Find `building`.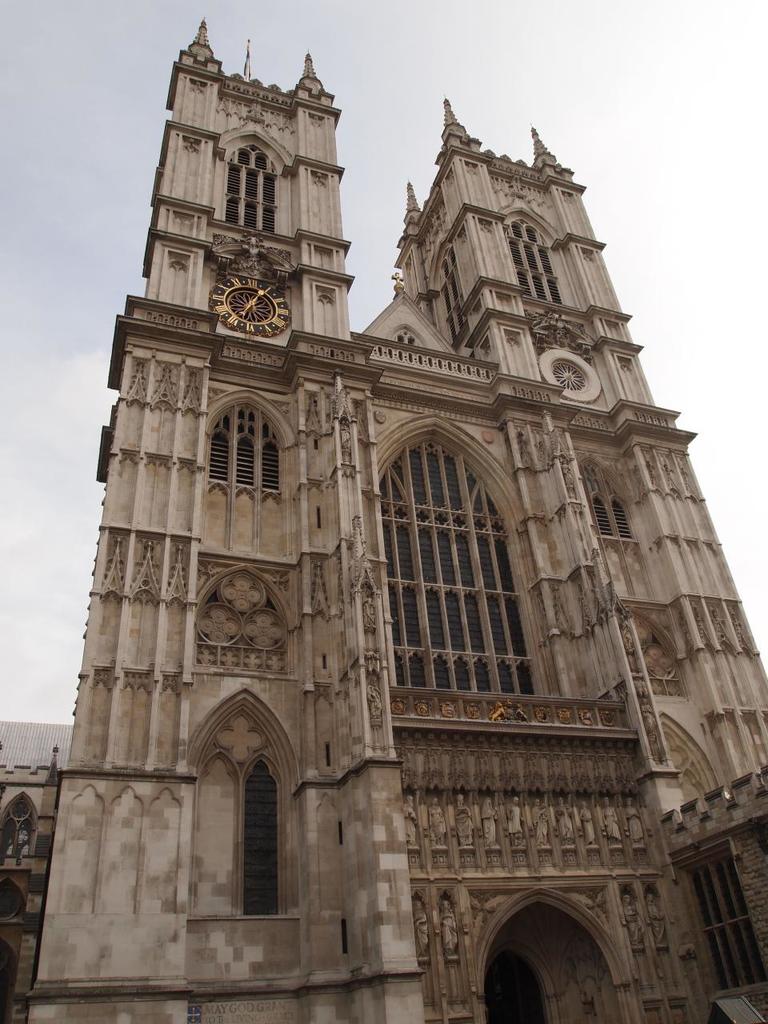
[x1=0, y1=19, x2=767, y2=1023].
